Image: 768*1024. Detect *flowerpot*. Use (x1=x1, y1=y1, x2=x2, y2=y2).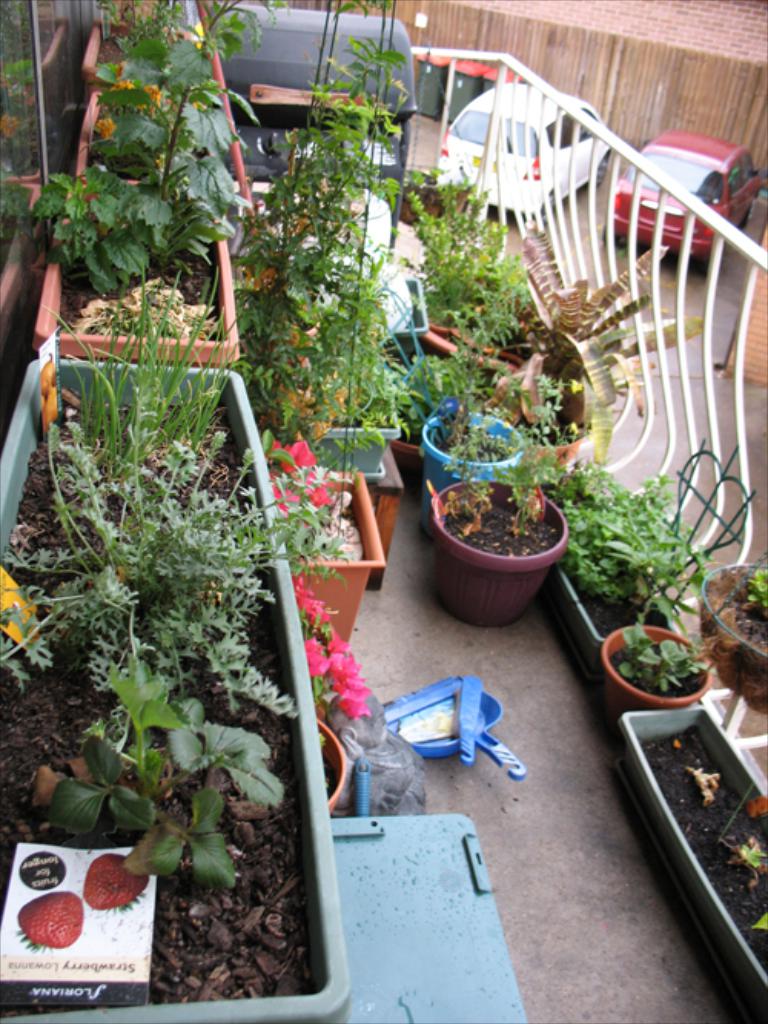
(x1=416, y1=292, x2=528, y2=375).
